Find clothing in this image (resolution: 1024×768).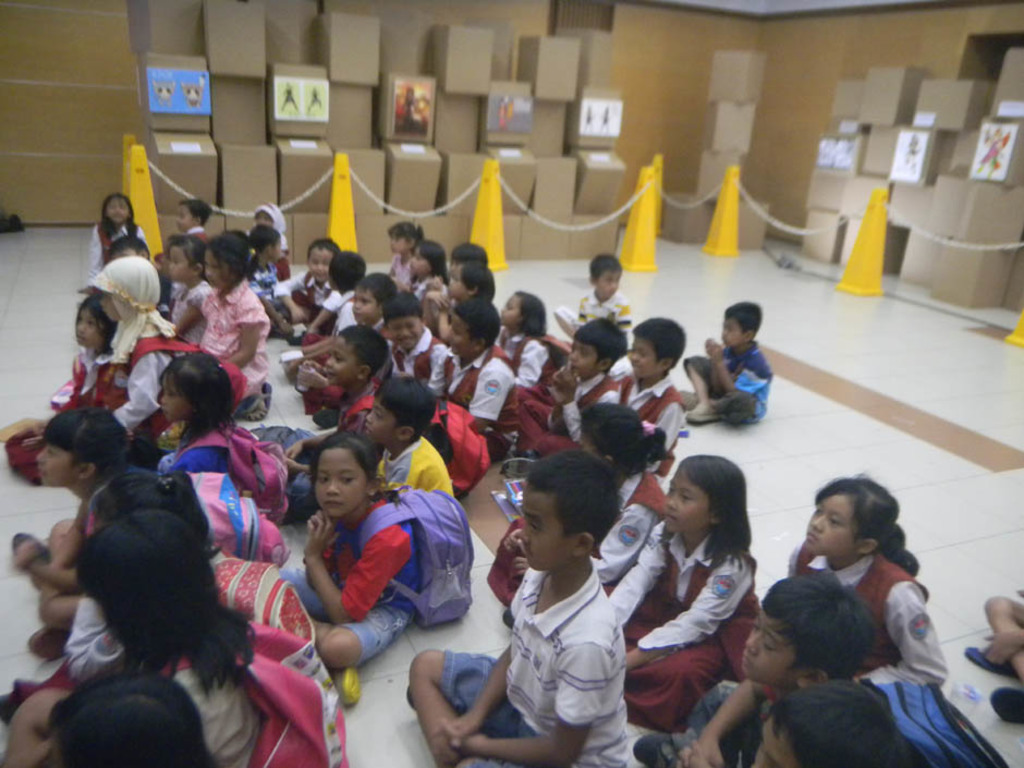
(244, 252, 283, 330).
